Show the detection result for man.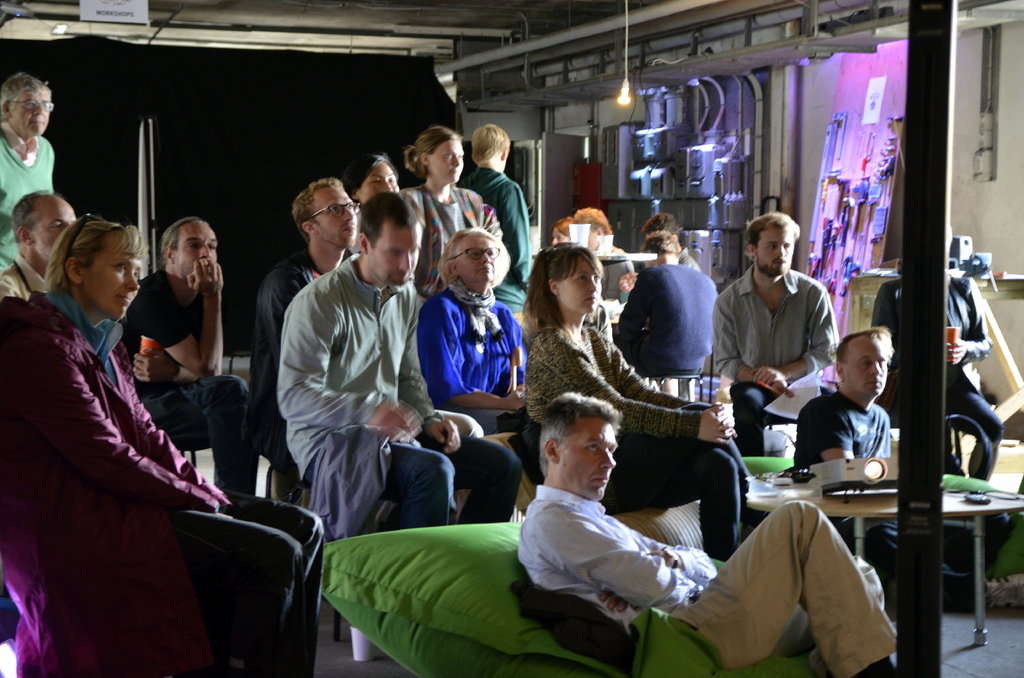
[x1=4, y1=184, x2=87, y2=300].
